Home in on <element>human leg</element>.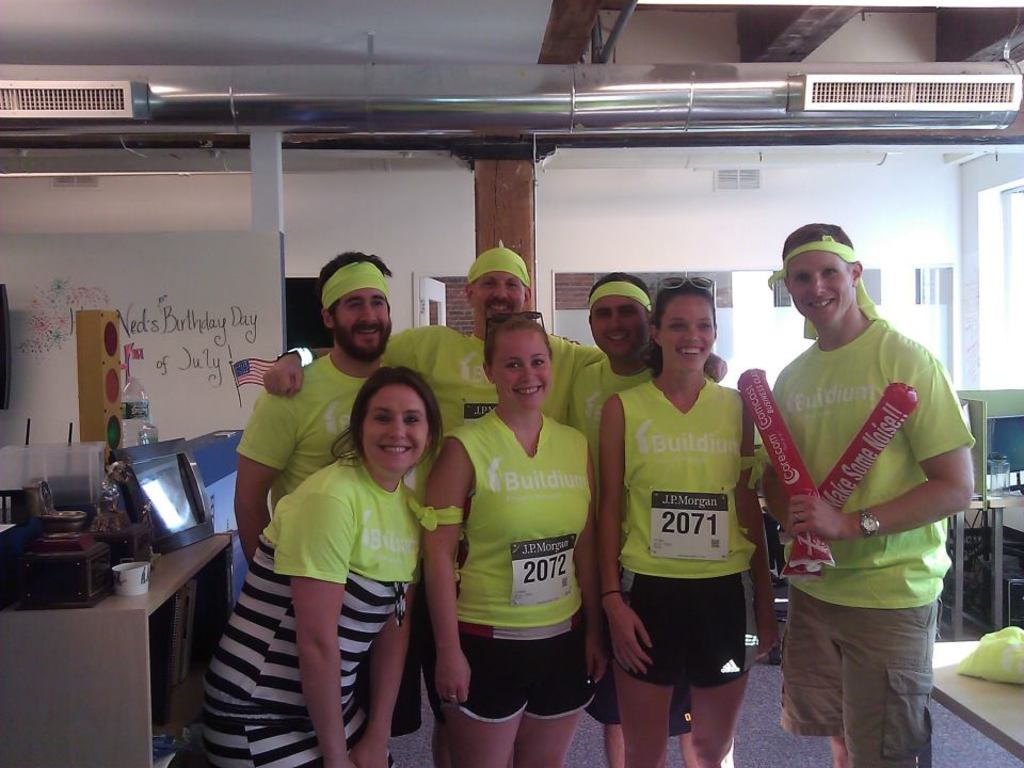
Homed in at [683, 580, 754, 767].
